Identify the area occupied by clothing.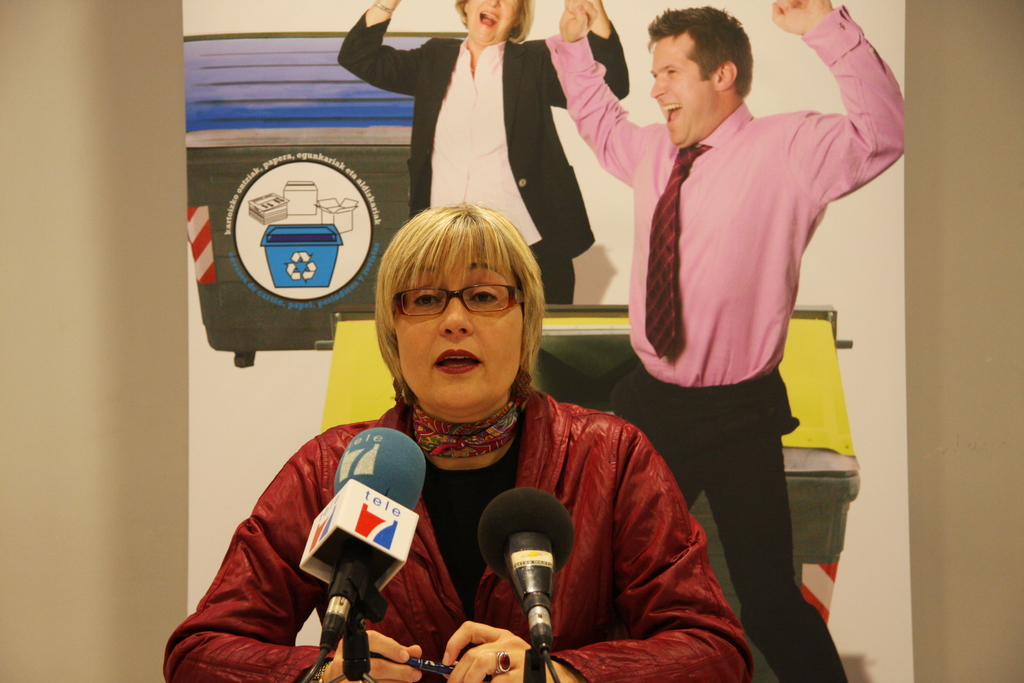
Area: (556, 28, 908, 391).
